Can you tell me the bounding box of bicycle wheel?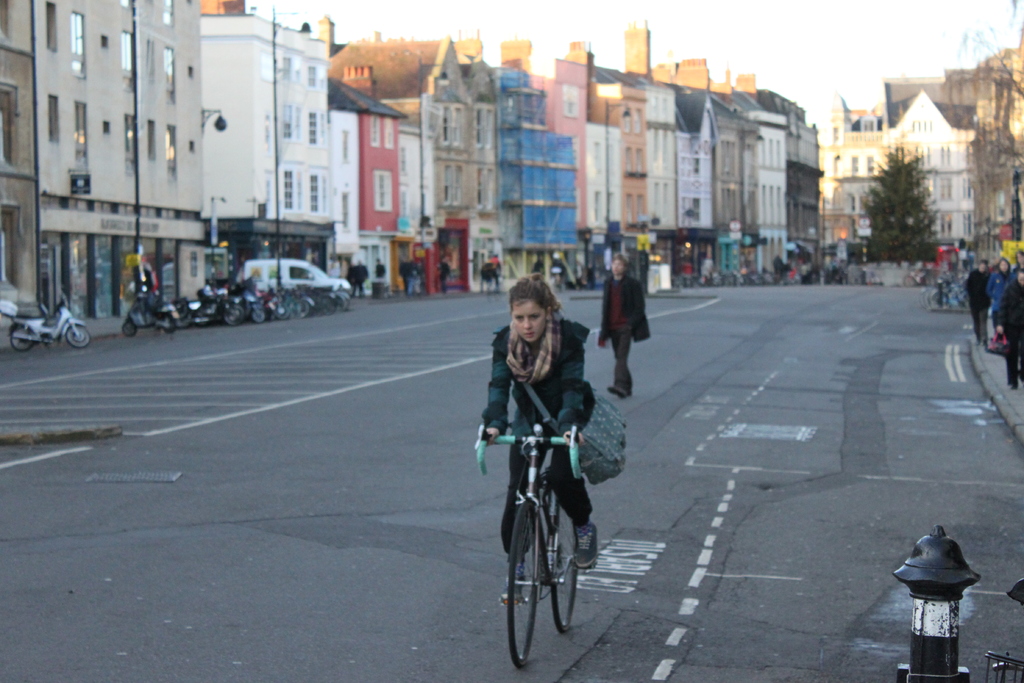
box(543, 507, 580, 633).
